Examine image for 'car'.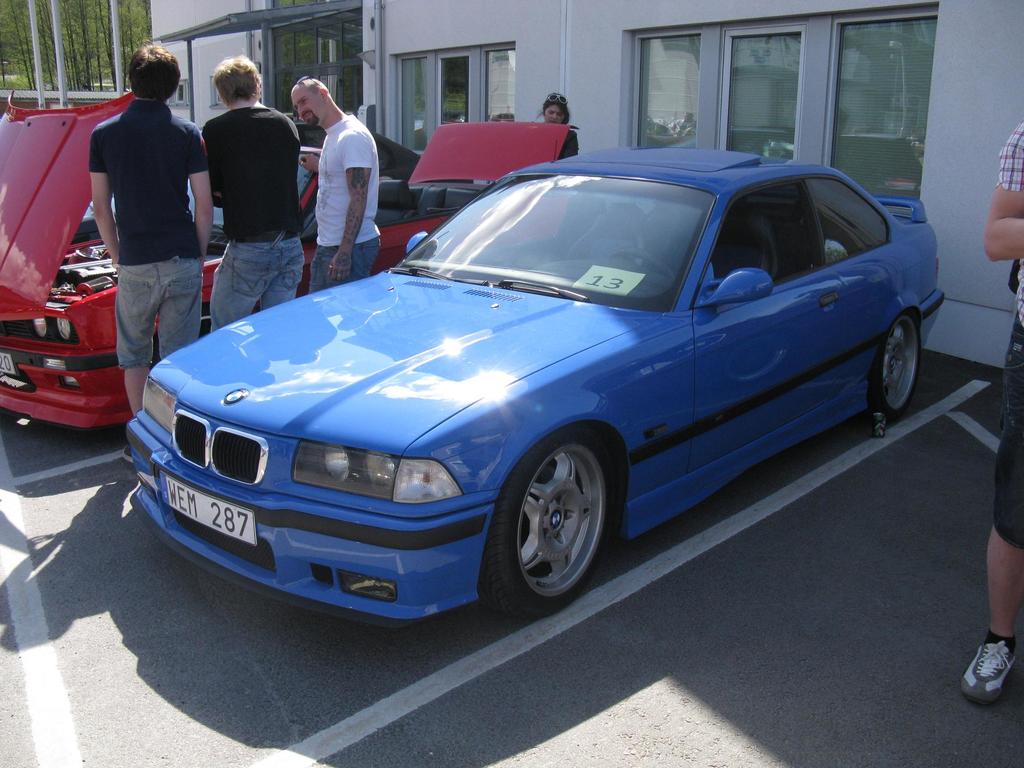
Examination result: {"x1": 0, "y1": 92, "x2": 579, "y2": 431}.
